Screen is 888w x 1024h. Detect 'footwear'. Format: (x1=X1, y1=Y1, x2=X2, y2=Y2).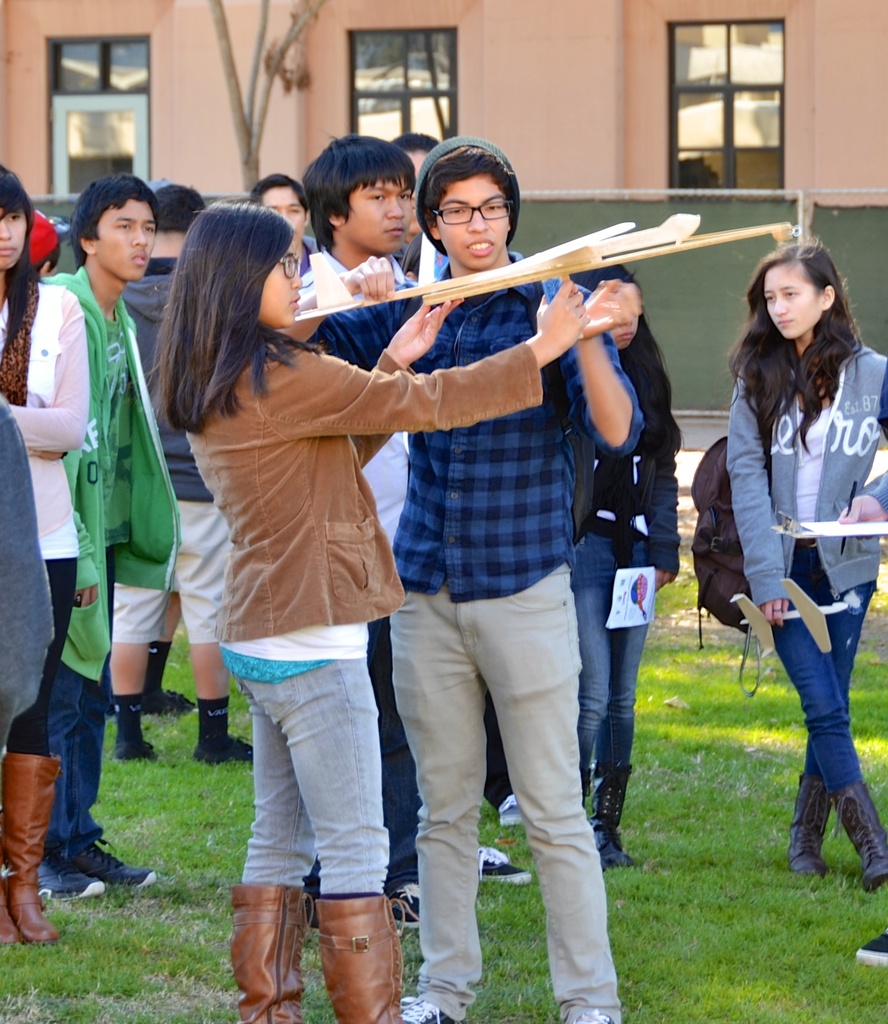
(x1=362, y1=876, x2=427, y2=934).
